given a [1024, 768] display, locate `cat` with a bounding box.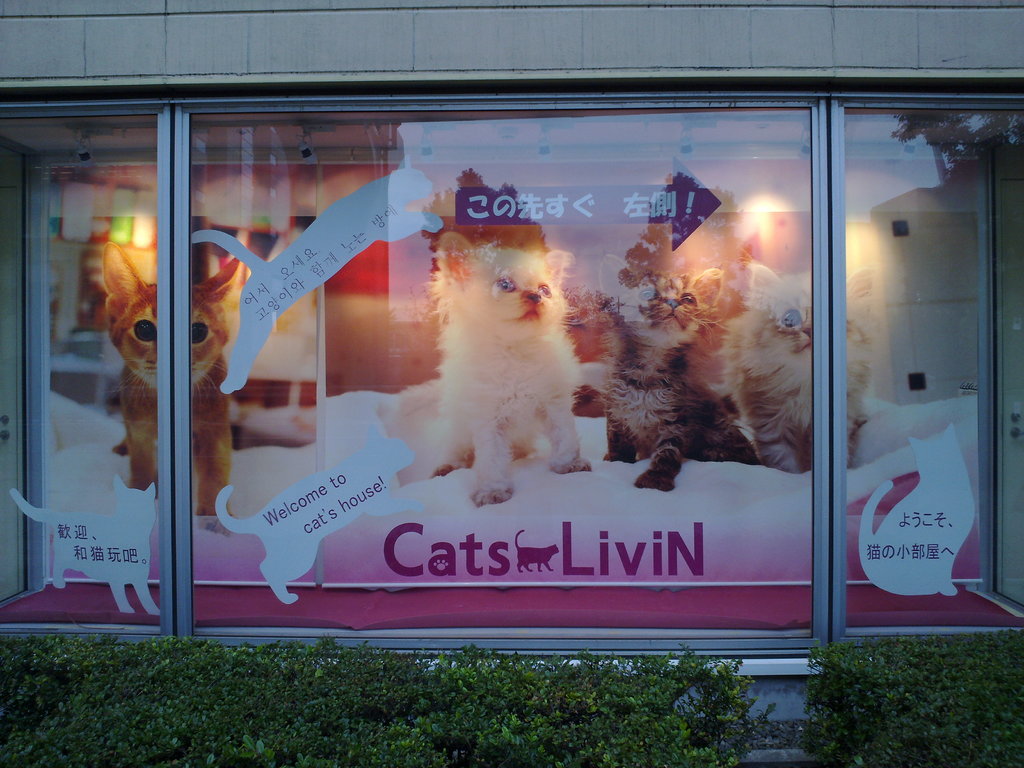
Located: box(102, 239, 241, 518).
